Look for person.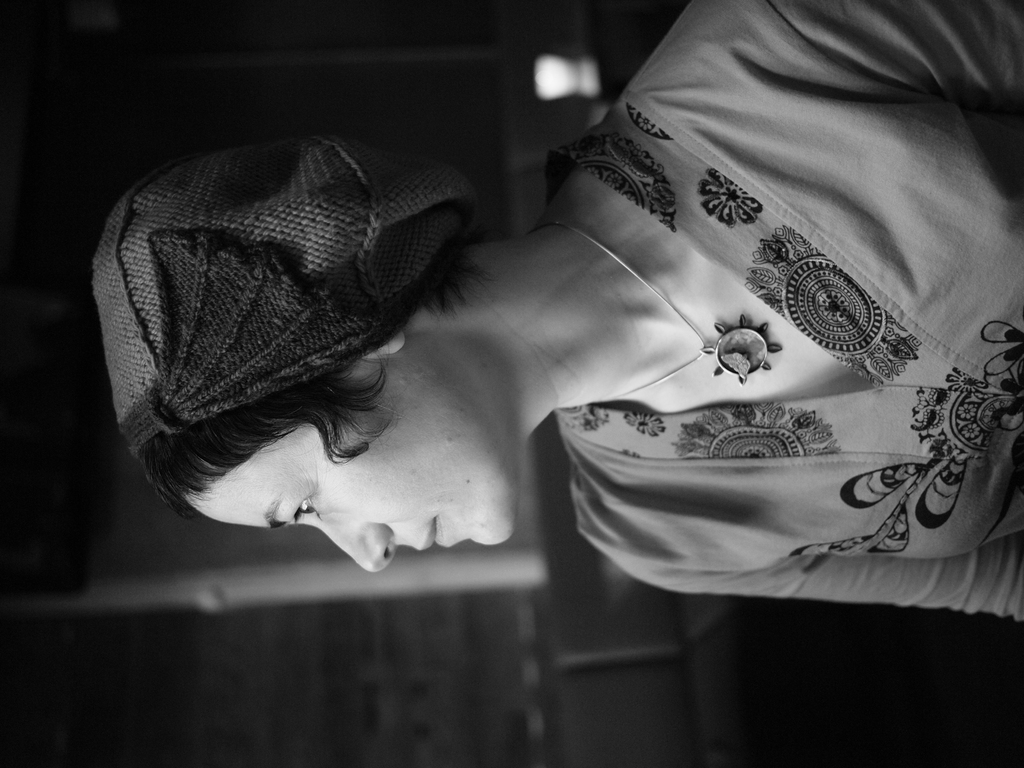
Found: <box>136,15,961,653</box>.
